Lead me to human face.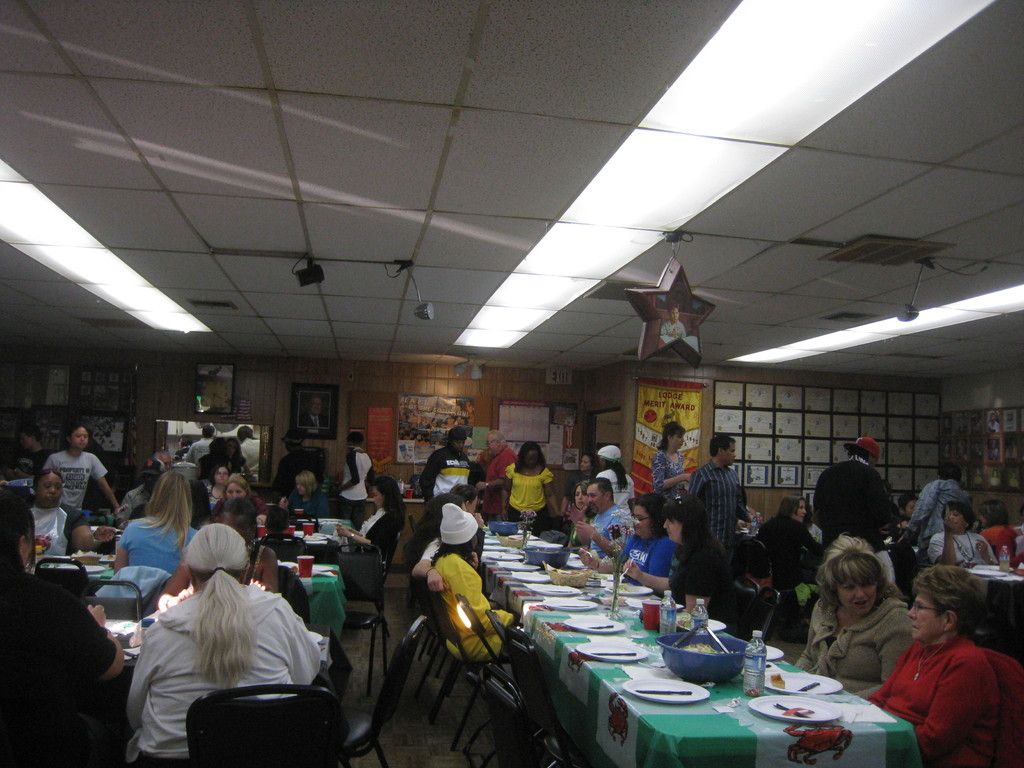
Lead to rect(573, 481, 583, 509).
